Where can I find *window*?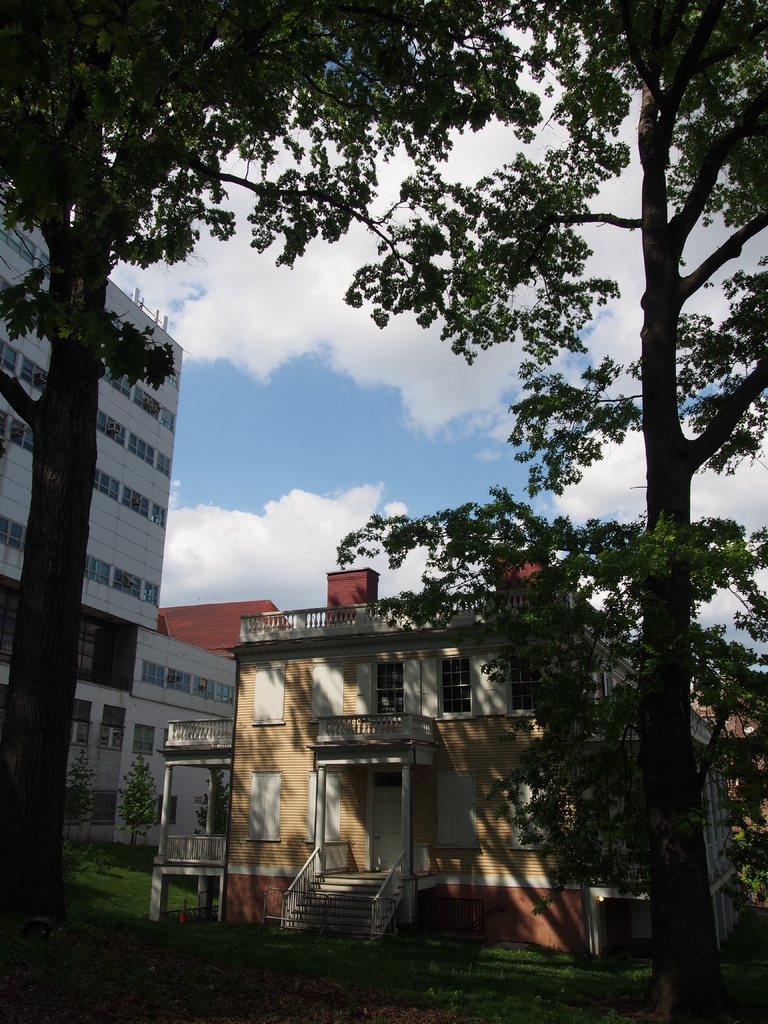
You can find it at BBox(239, 659, 289, 731).
